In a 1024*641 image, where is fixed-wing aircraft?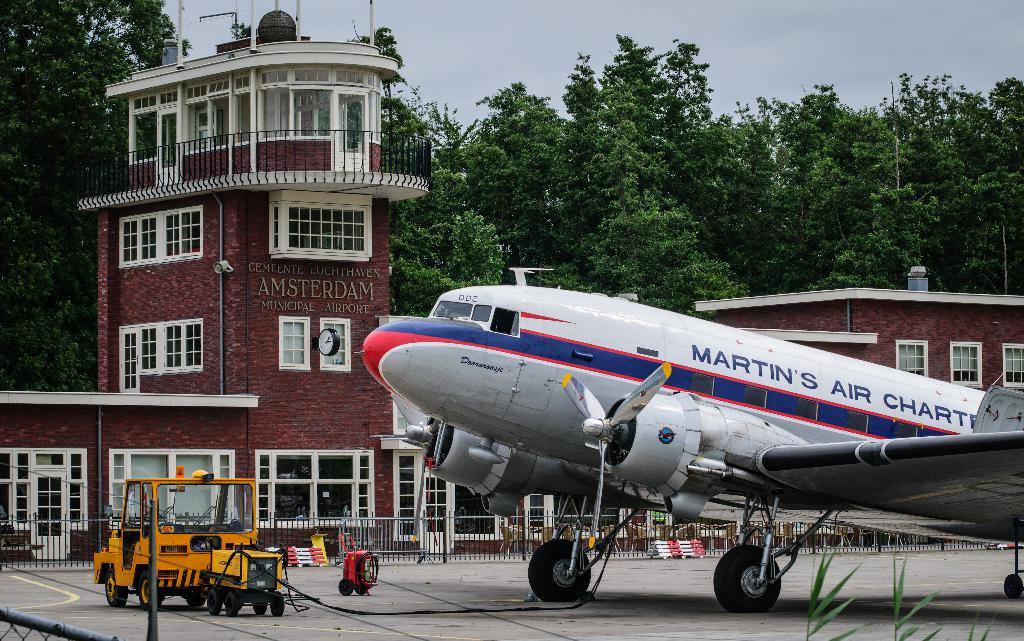
351 257 1023 618.
